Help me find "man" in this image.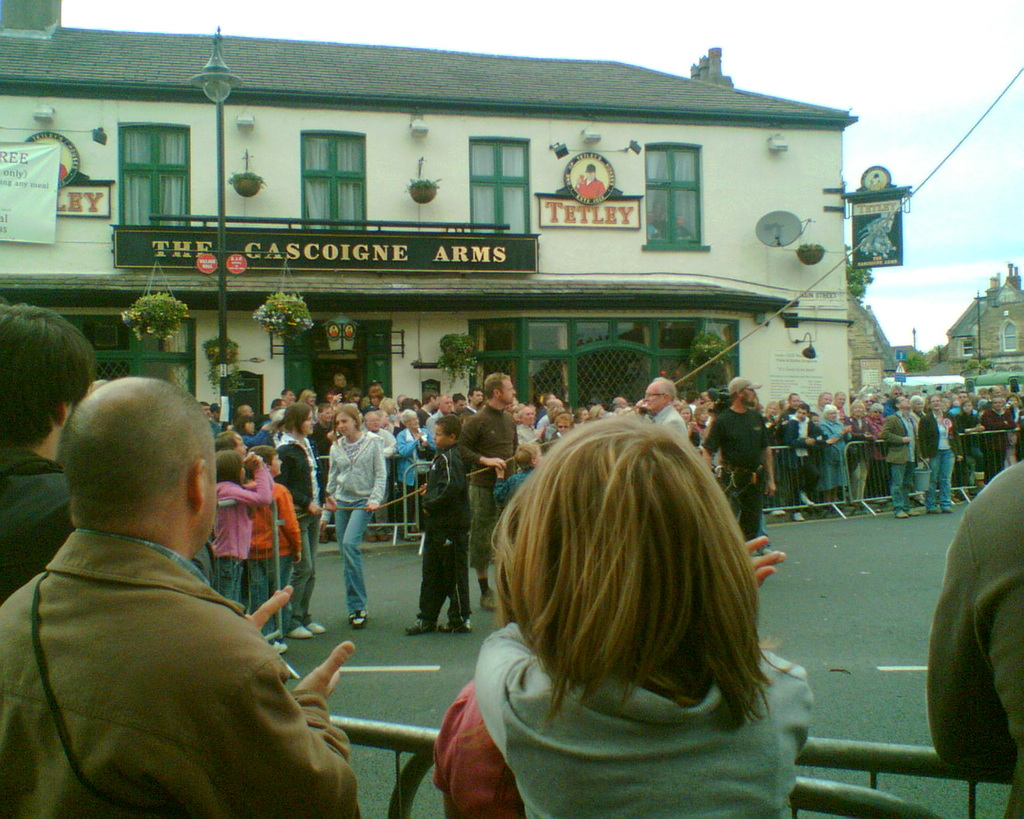
Found it: Rect(780, 392, 801, 511).
